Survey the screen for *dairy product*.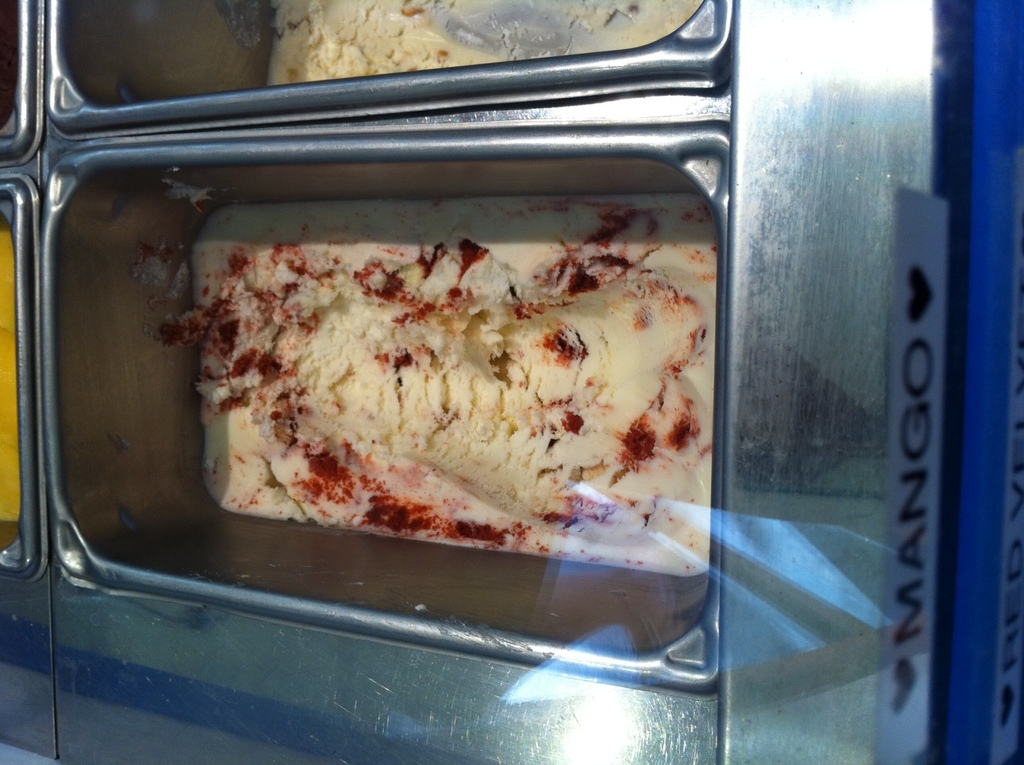
Survey found: left=257, top=0, right=696, bottom=96.
